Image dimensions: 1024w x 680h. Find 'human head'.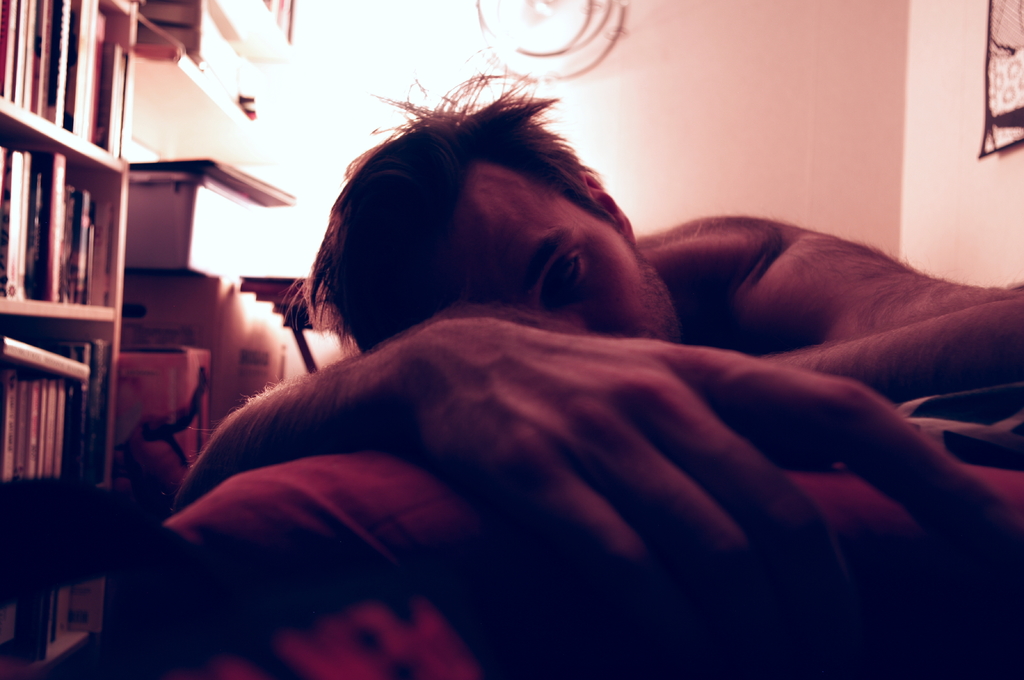
Rect(329, 100, 640, 336).
